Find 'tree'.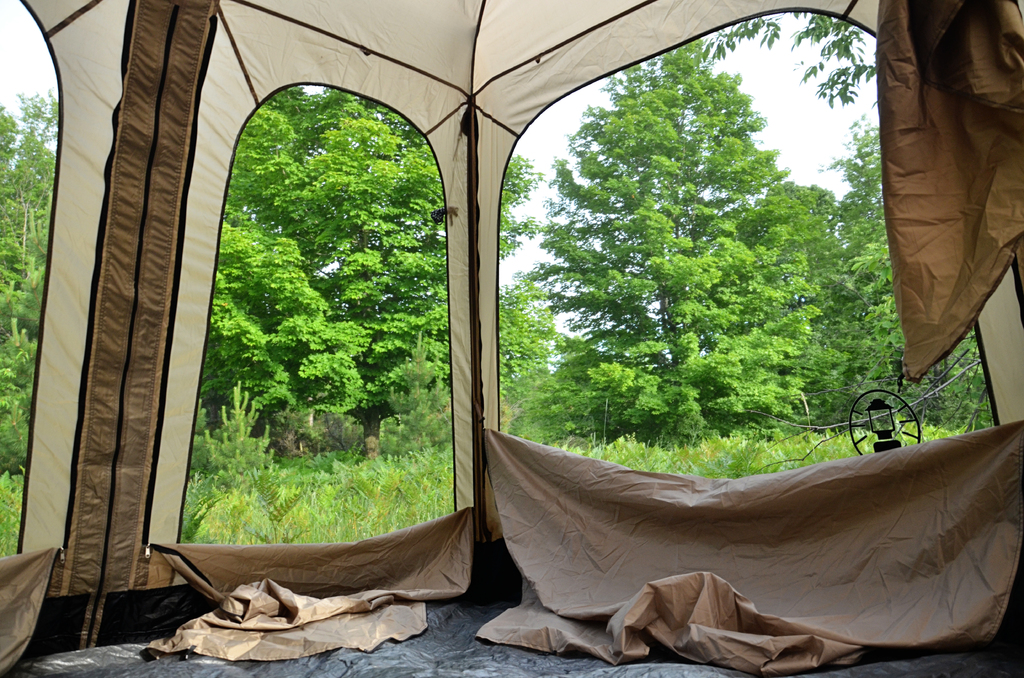
BBox(234, 85, 544, 426).
